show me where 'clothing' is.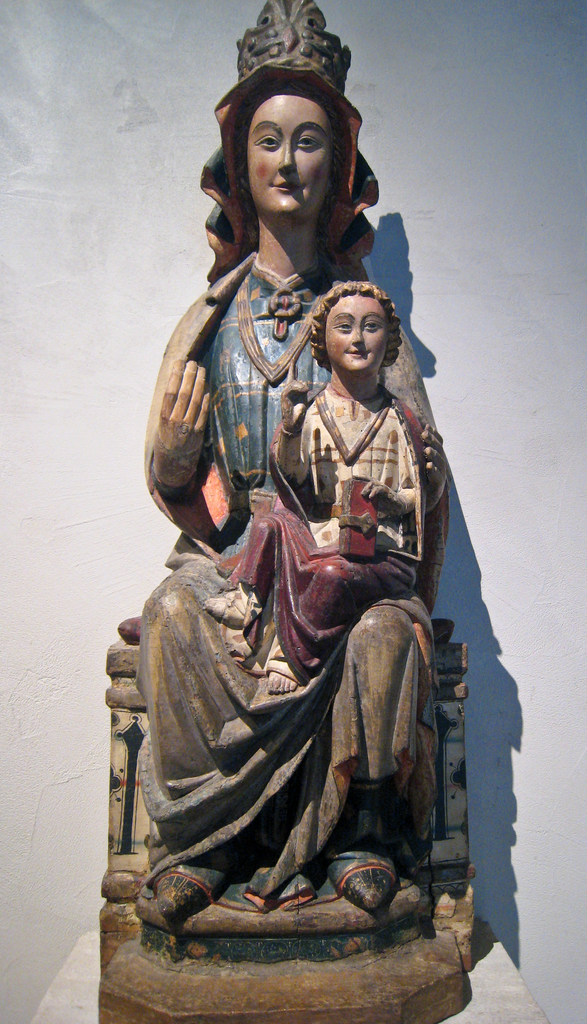
'clothing' is at rect(222, 374, 442, 682).
